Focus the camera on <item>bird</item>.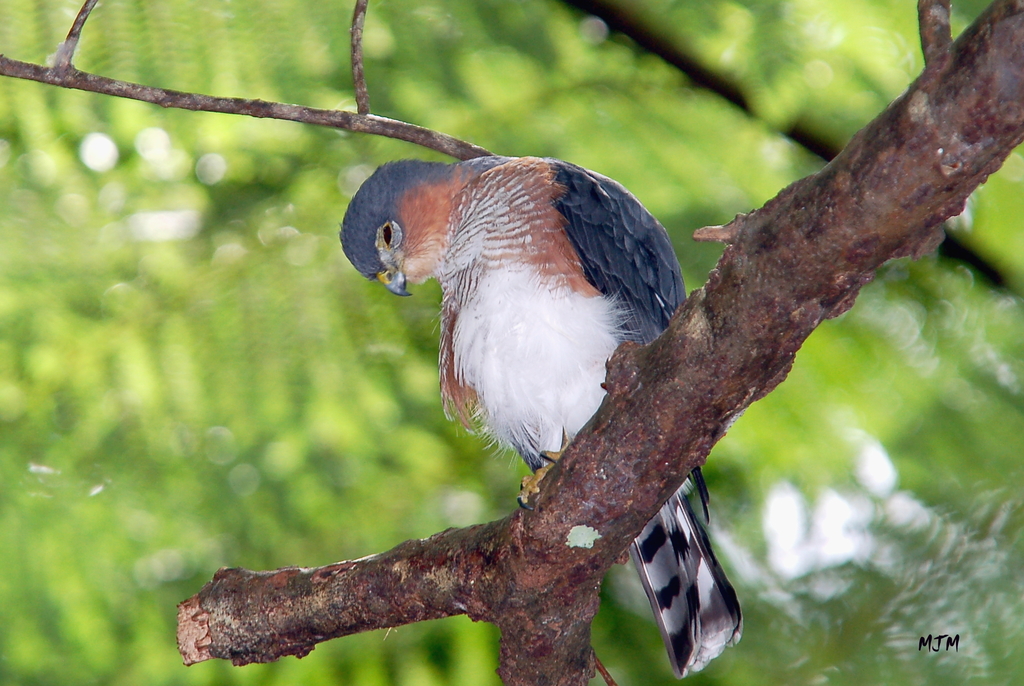
Focus region: pyautogui.locateOnScreen(351, 156, 694, 545).
